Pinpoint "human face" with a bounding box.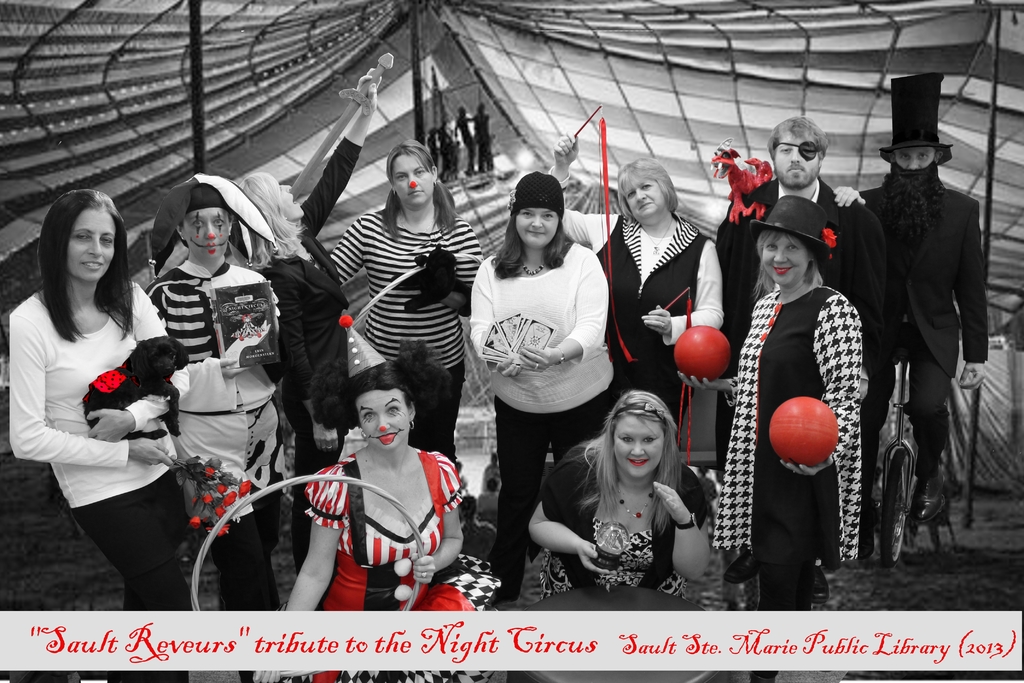
<region>514, 203, 560, 247</region>.
